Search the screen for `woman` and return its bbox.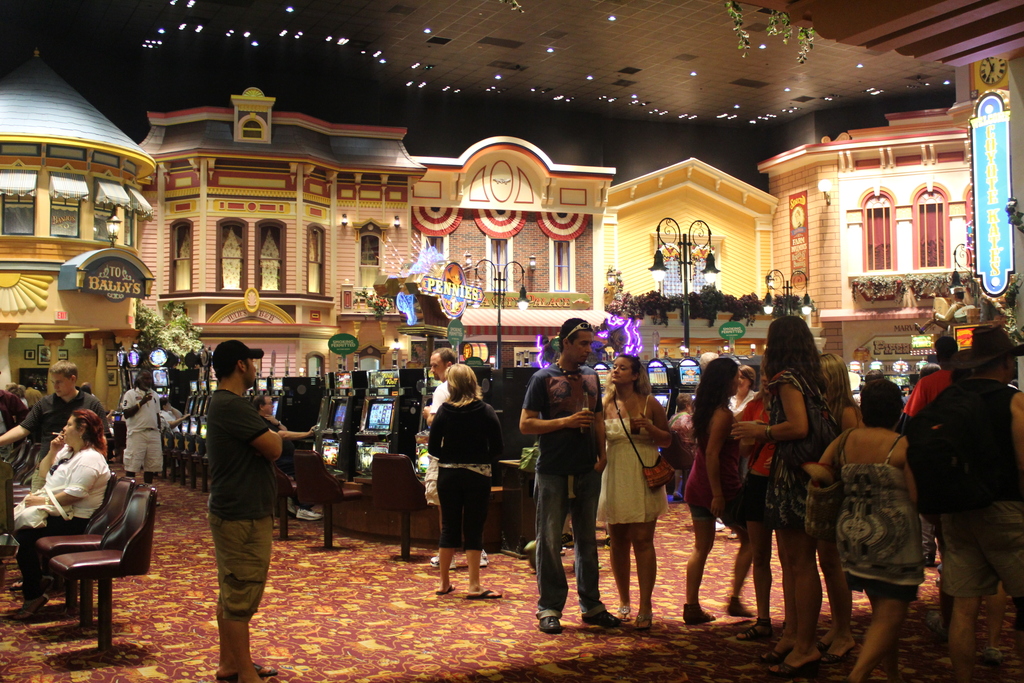
Found: [744,358,787,654].
